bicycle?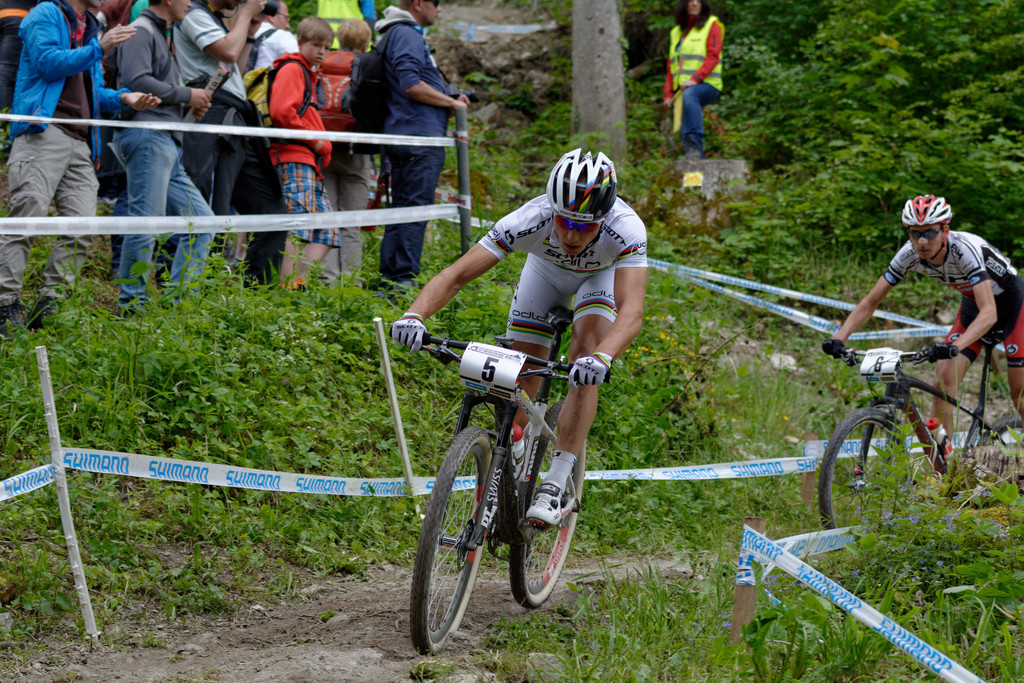
[left=821, top=340, right=1023, bottom=534]
